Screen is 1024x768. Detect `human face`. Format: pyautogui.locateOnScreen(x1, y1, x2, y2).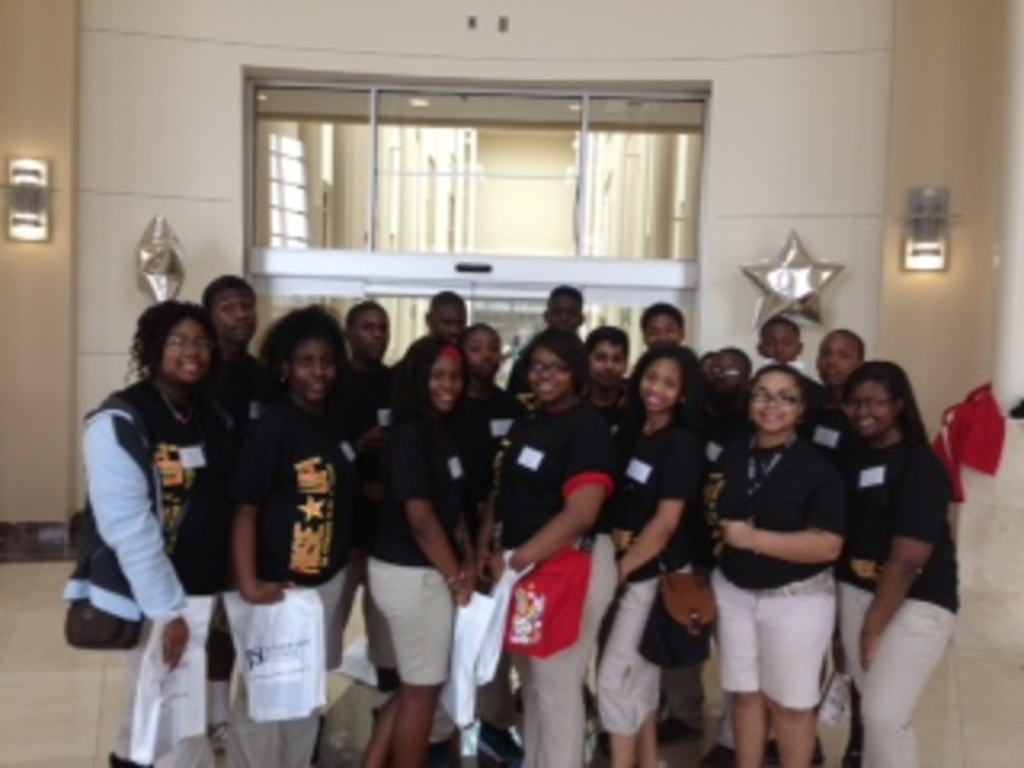
pyautogui.locateOnScreen(422, 336, 461, 416).
